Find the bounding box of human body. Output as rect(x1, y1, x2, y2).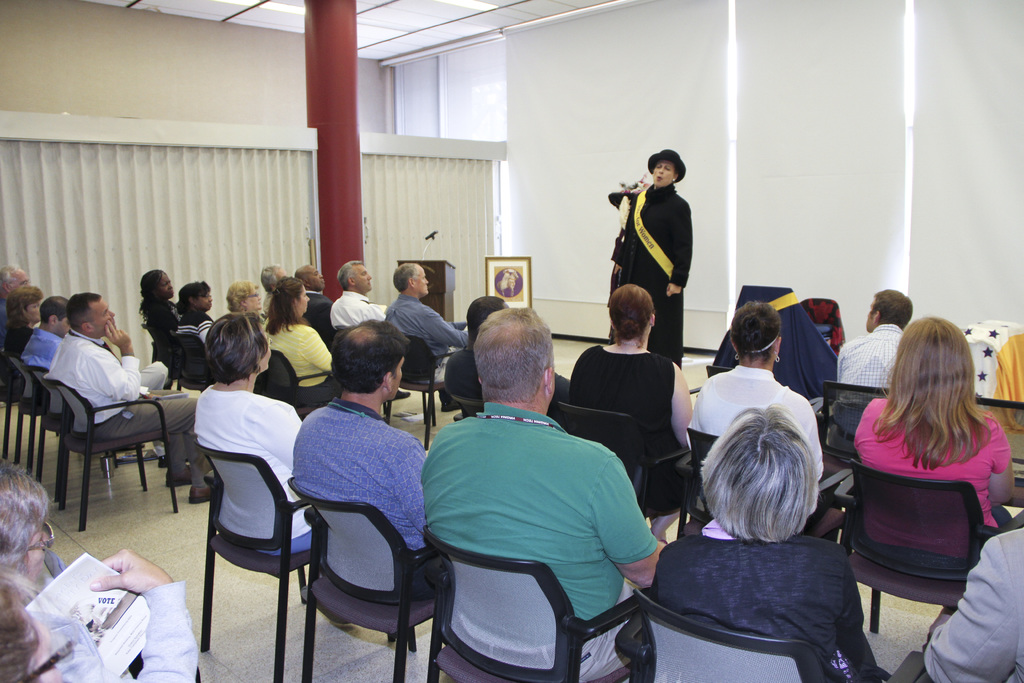
rect(921, 525, 1023, 682).
